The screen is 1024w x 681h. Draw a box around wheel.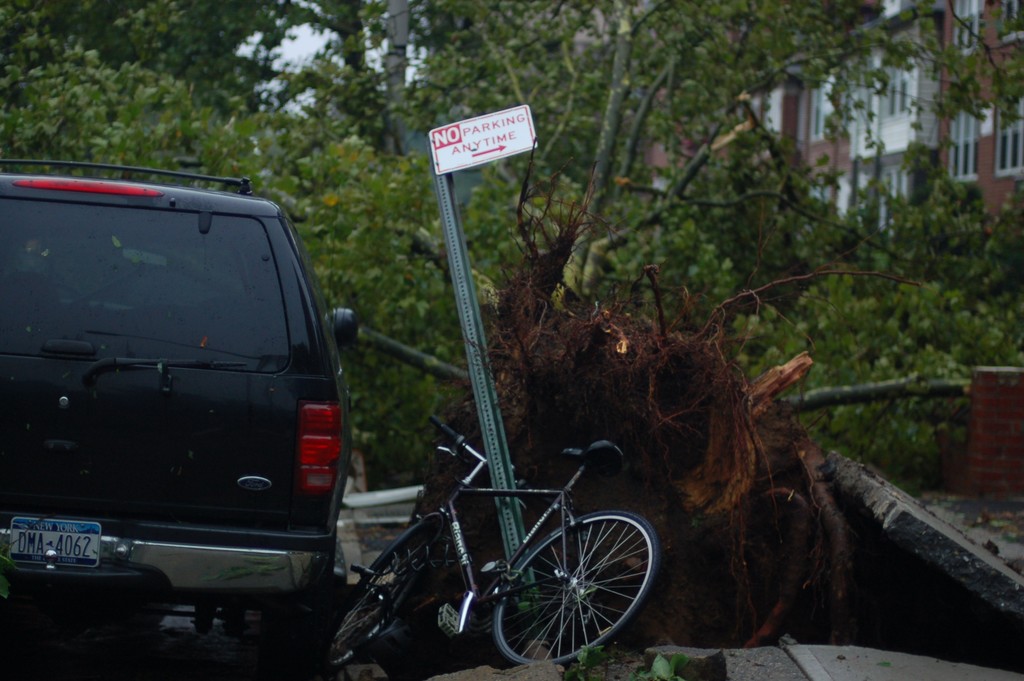
(left=335, top=517, right=435, bottom=676).
